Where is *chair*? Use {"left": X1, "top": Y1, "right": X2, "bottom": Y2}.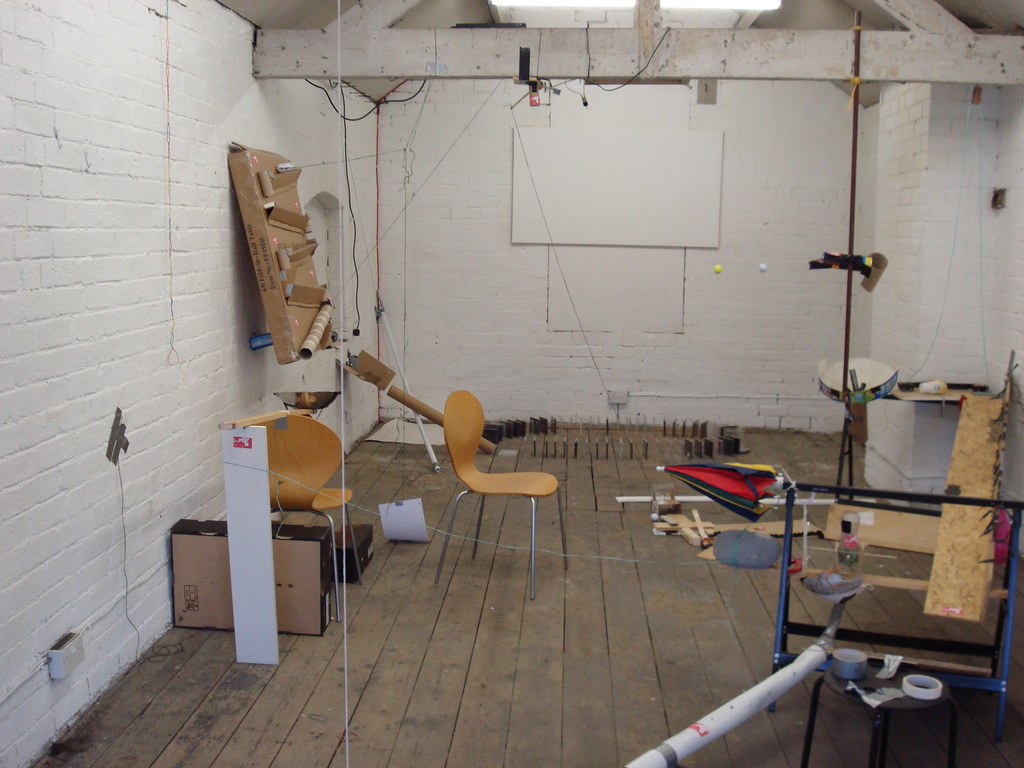
{"left": 248, "top": 412, "right": 362, "bottom": 621}.
